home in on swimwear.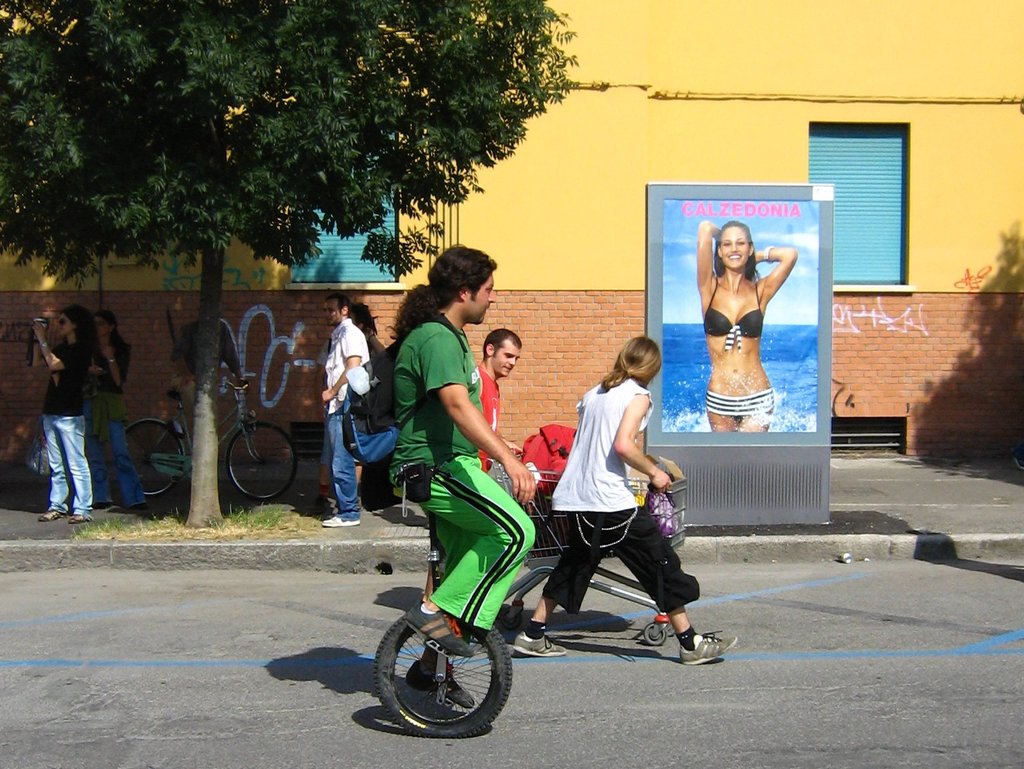
Homed in at [700,386,781,420].
